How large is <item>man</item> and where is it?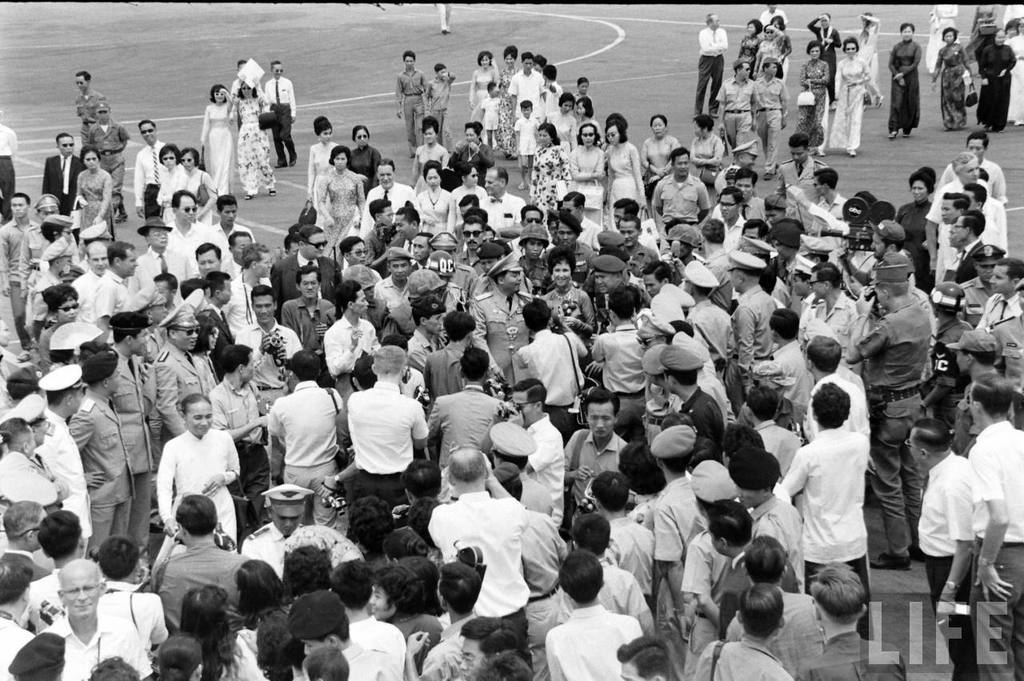
Bounding box: select_region(456, 611, 533, 680).
